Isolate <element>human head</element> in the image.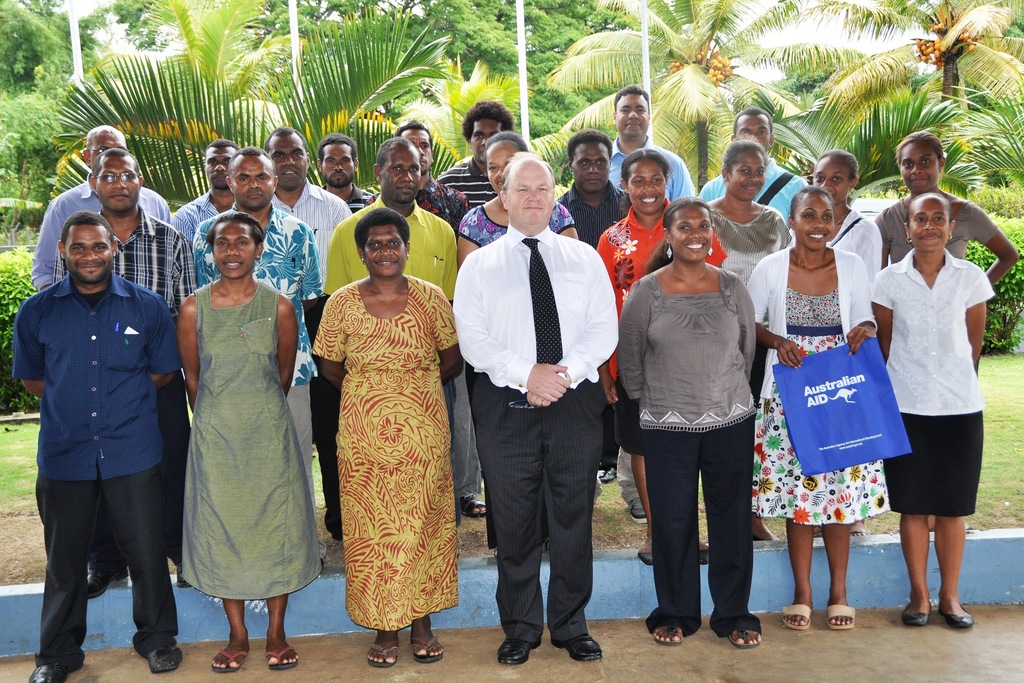
Isolated region: pyautogui.locateOnScreen(205, 210, 263, 279).
